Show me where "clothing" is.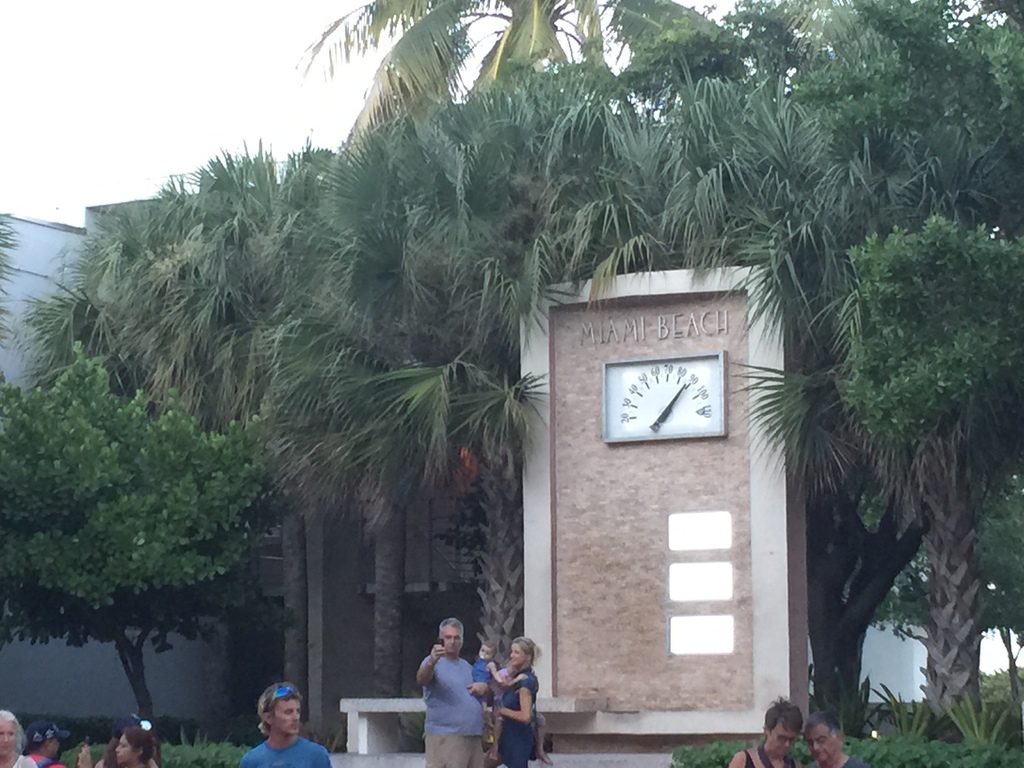
"clothing" is at detection(242, 730, 330, 767).
